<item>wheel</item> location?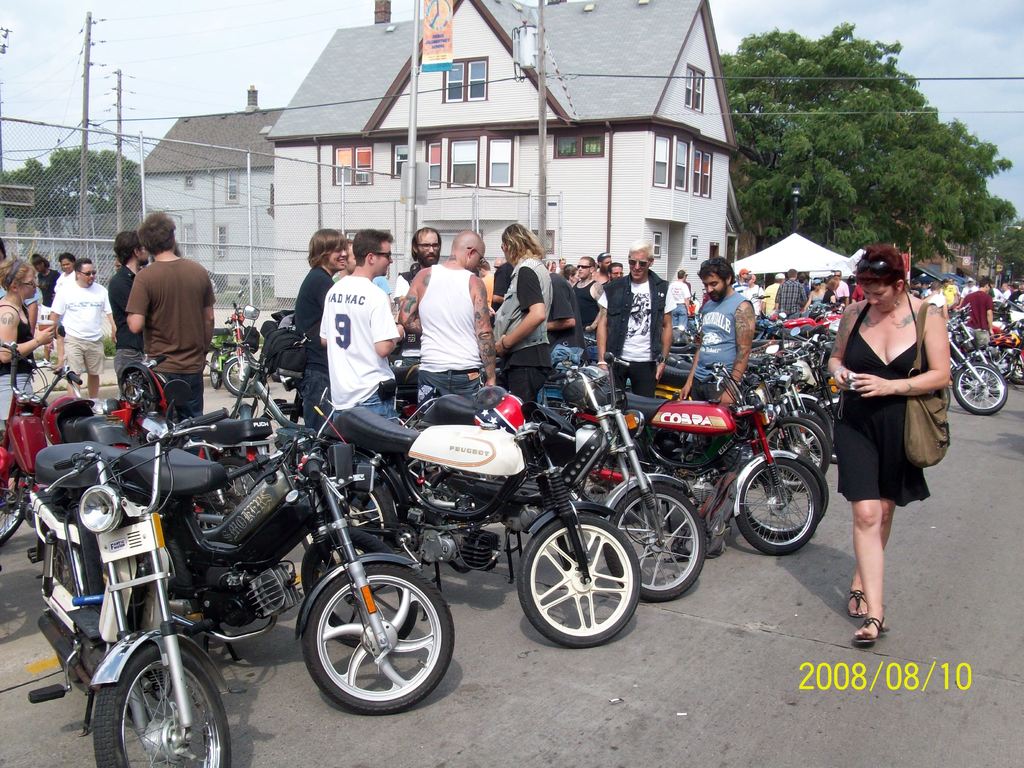
<region>300, 484, 399, 595</region>
